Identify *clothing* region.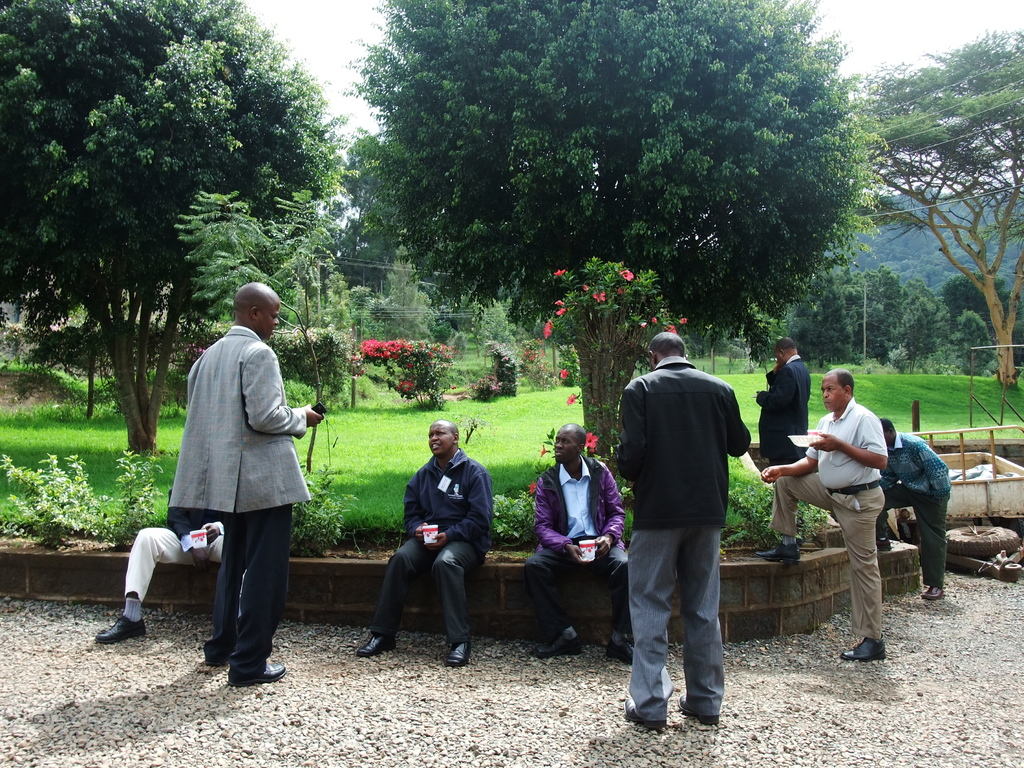
Region: (885,435,948,585).
